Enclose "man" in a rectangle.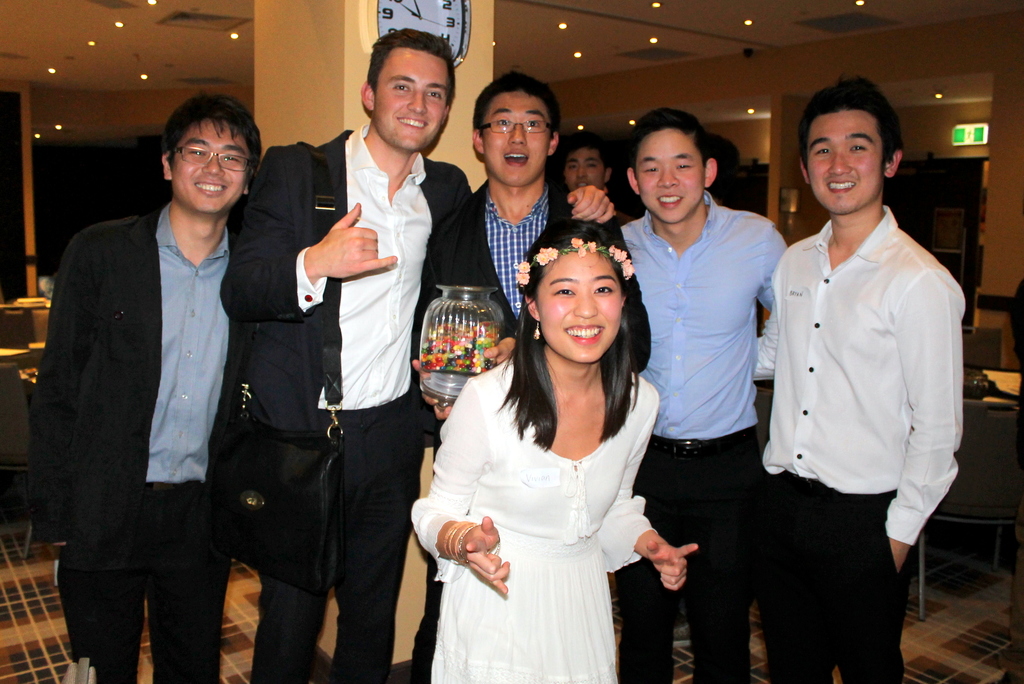
403/70/645/683.
